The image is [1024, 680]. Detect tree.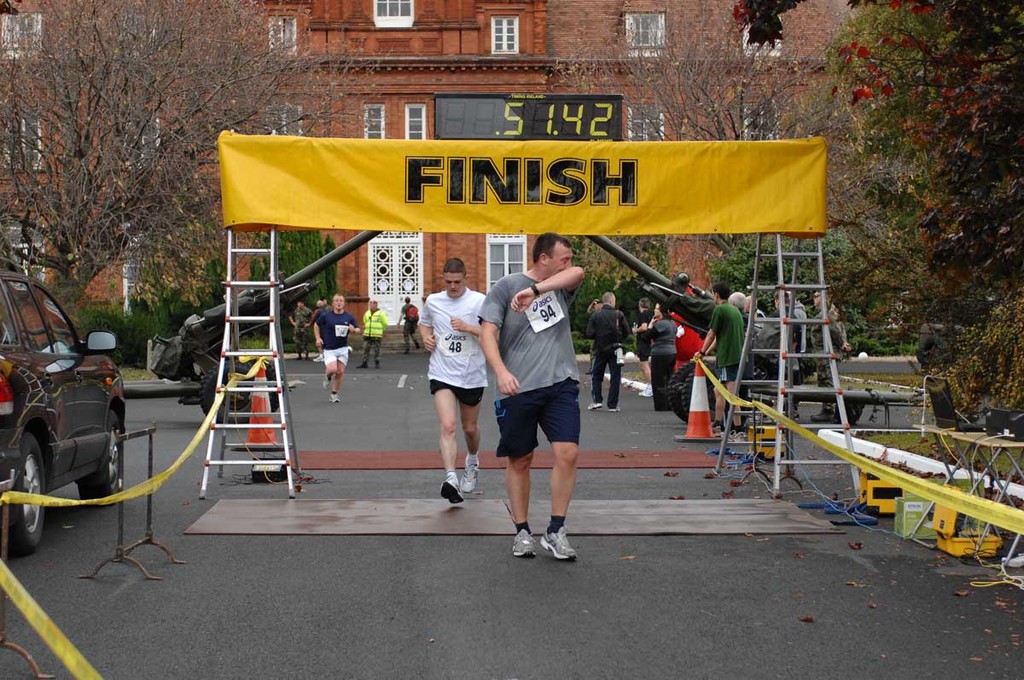
Detection: [x1=535, y1=10, x2=922, y2=340].
